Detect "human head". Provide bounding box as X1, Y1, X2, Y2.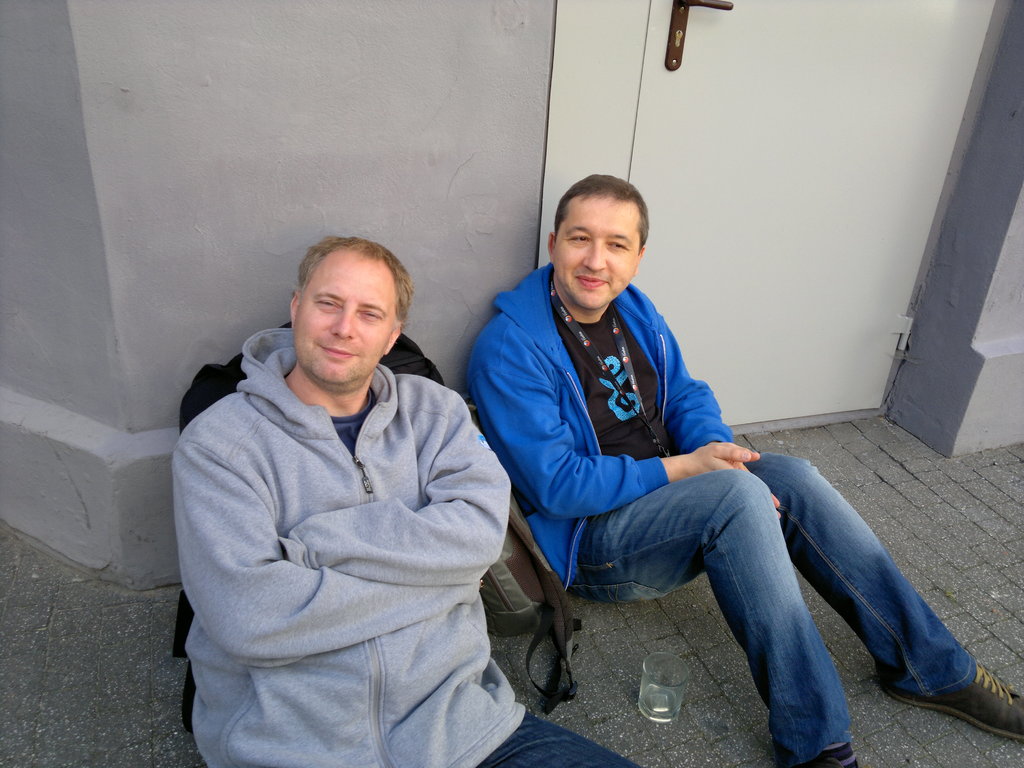
273, 232, 415, 379.
